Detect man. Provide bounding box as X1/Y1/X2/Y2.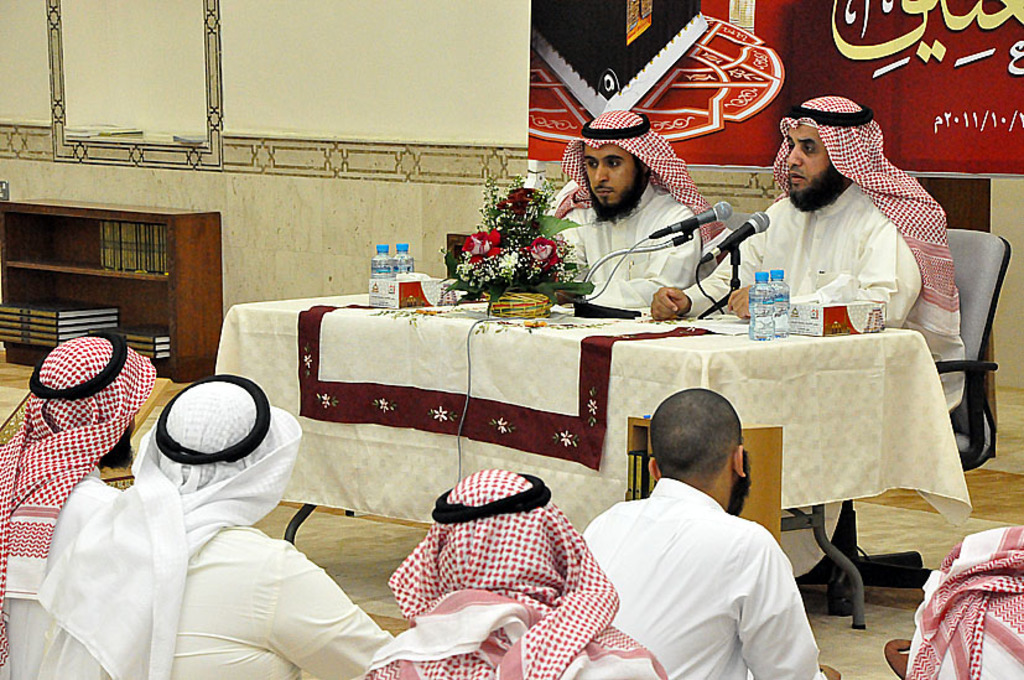
0/334/157/679.
